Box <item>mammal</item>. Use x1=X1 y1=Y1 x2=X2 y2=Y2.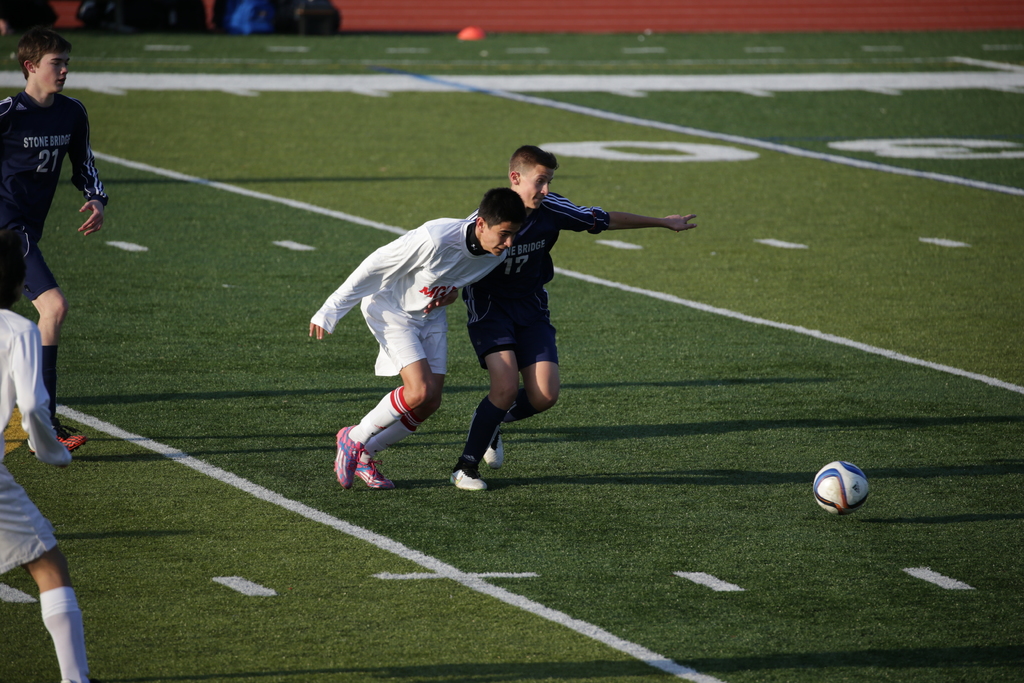
x1=0 y1=229 x2=90 y2=682.
